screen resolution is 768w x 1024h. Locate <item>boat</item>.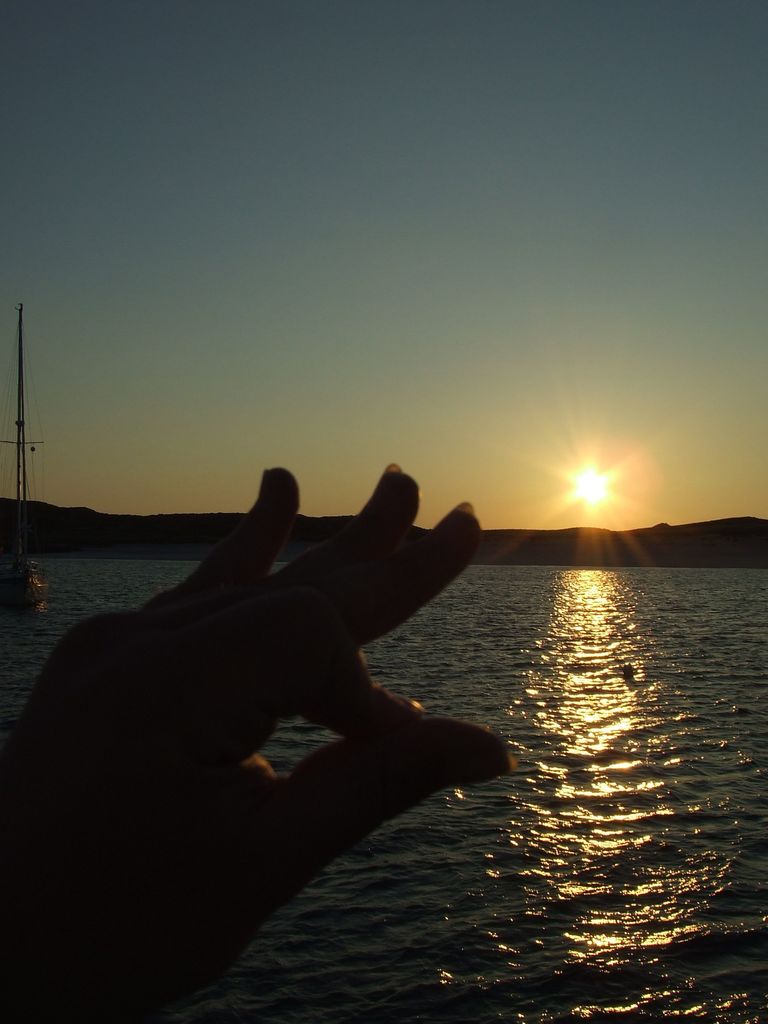
box(0, 295, 52, 626).
